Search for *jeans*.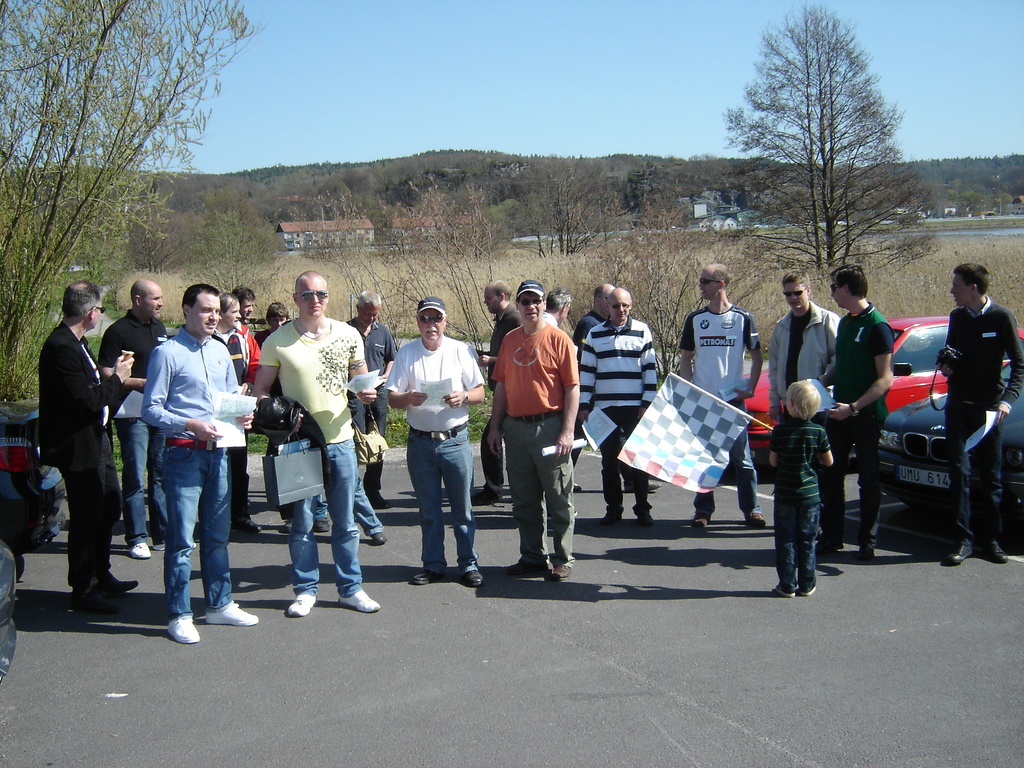
Found at x1=937 y1=403 x2=998 y2=538.
